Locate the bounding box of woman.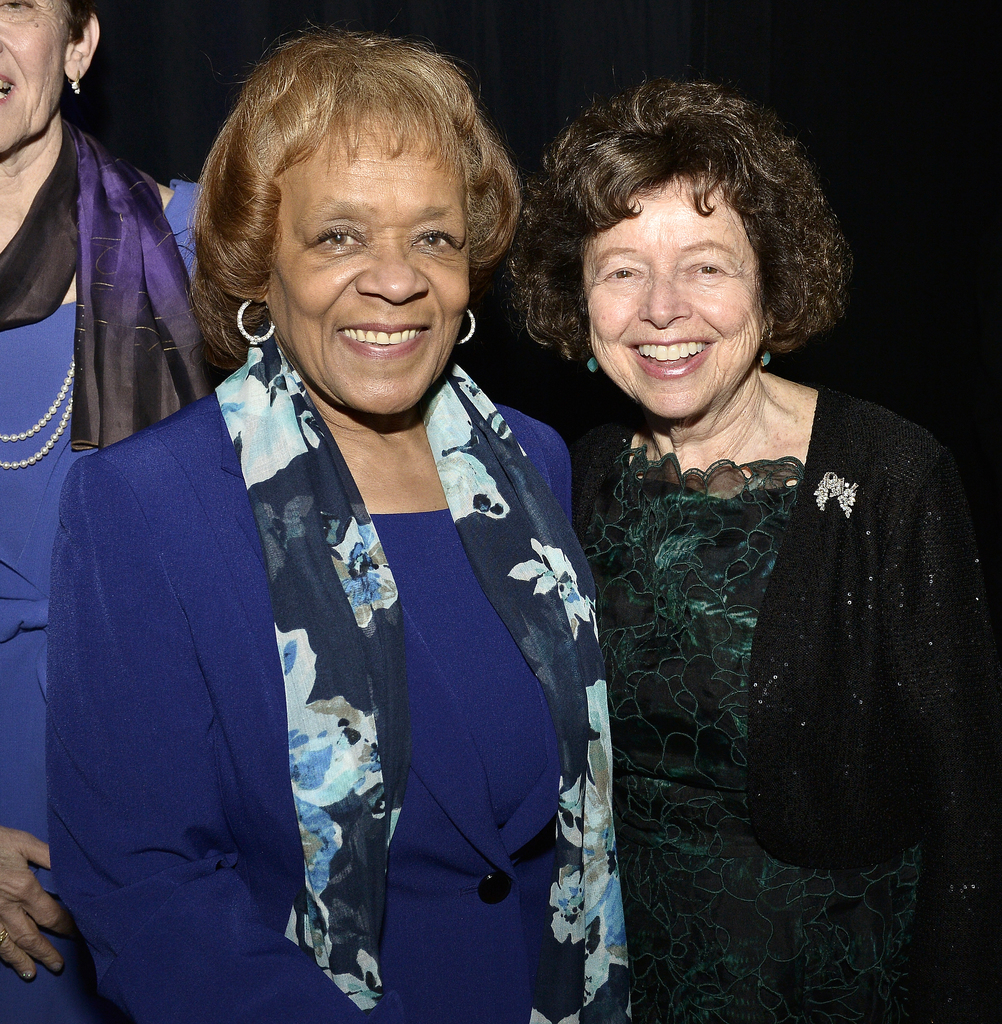
Bounding box: 0/0/251/1023.
